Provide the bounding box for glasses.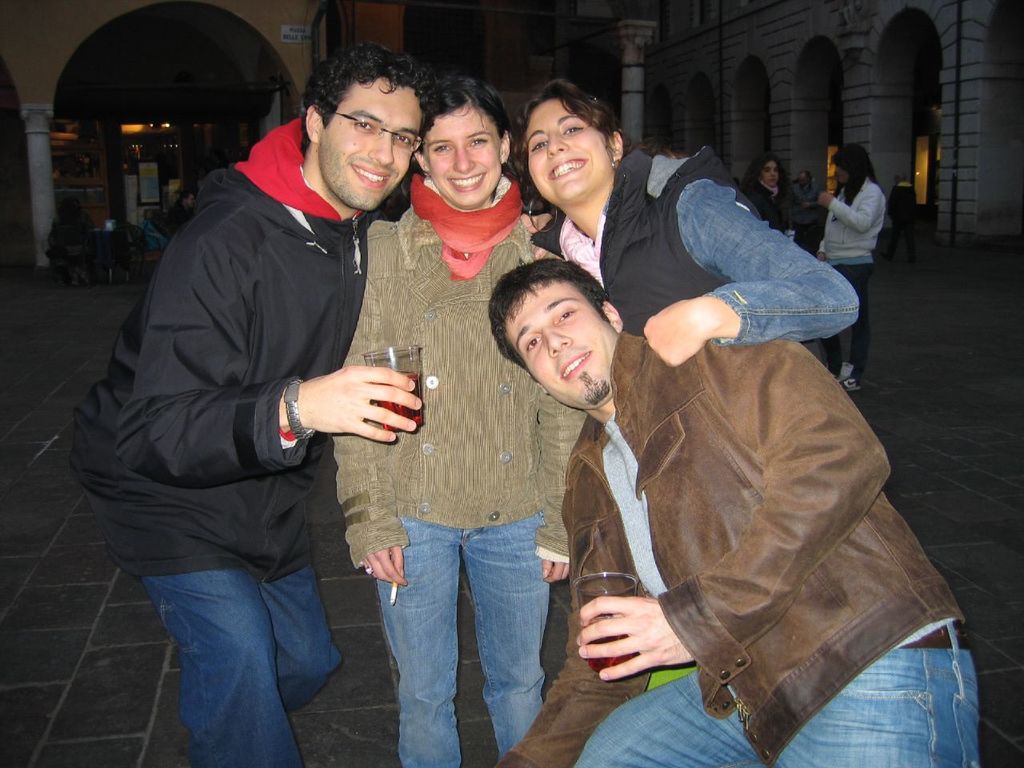
x1=335 y1=111 x2=422 y2=153.
